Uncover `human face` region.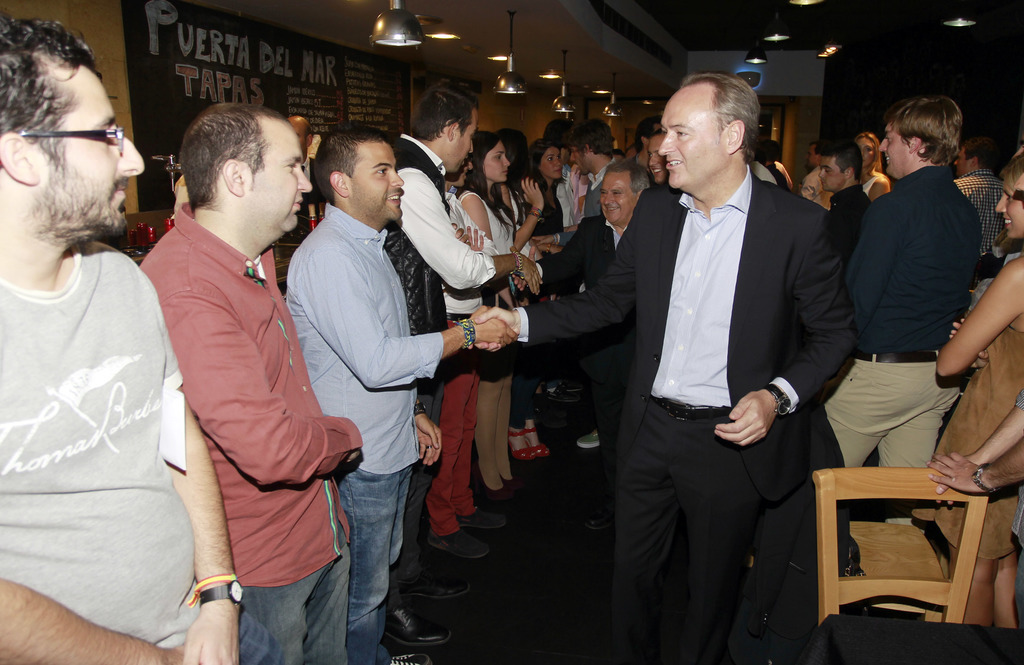
Uncovered: left=994, top=171, right=1023, bottom=236.
